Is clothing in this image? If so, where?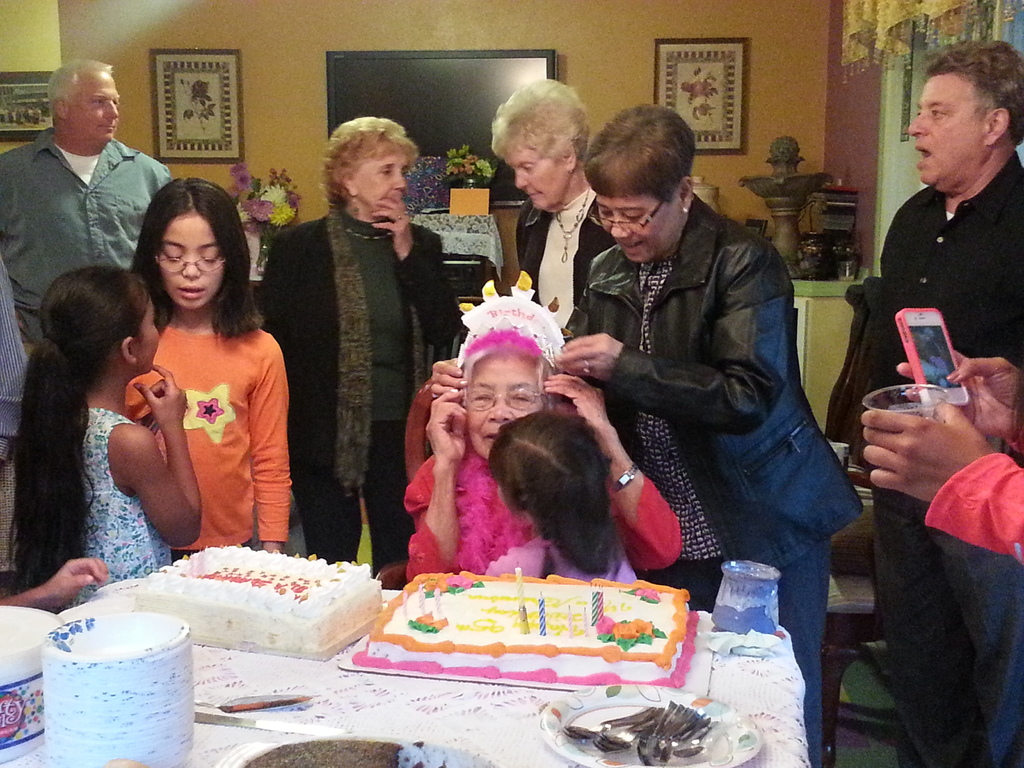
Yes, at region(843, 153, 1023, 767).
